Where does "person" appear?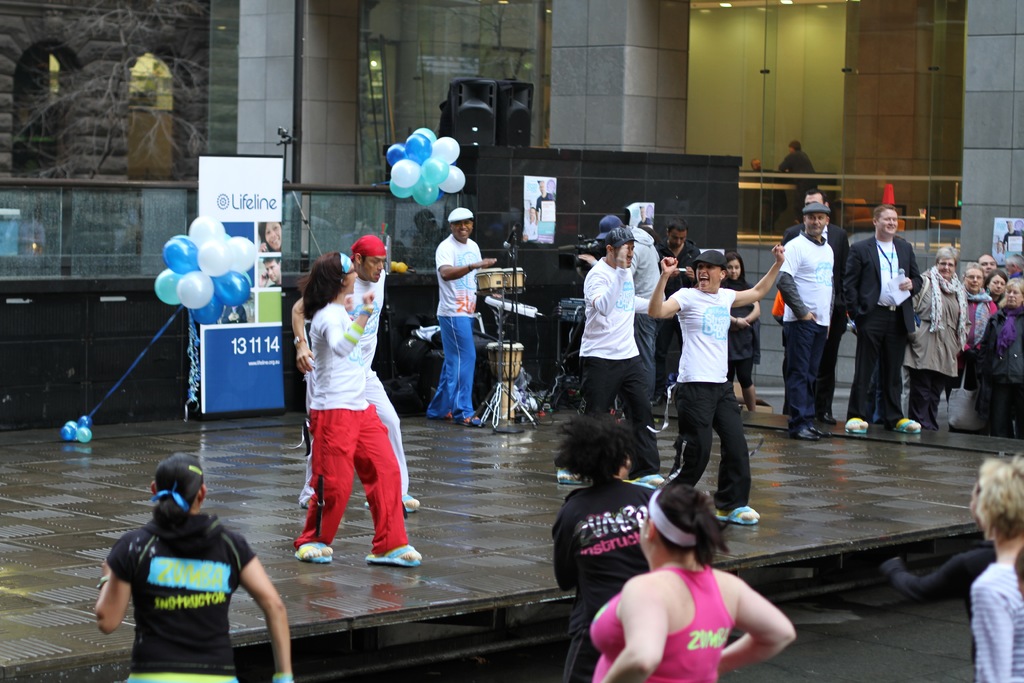
Appears at rect(548, 415, 664, 682).
